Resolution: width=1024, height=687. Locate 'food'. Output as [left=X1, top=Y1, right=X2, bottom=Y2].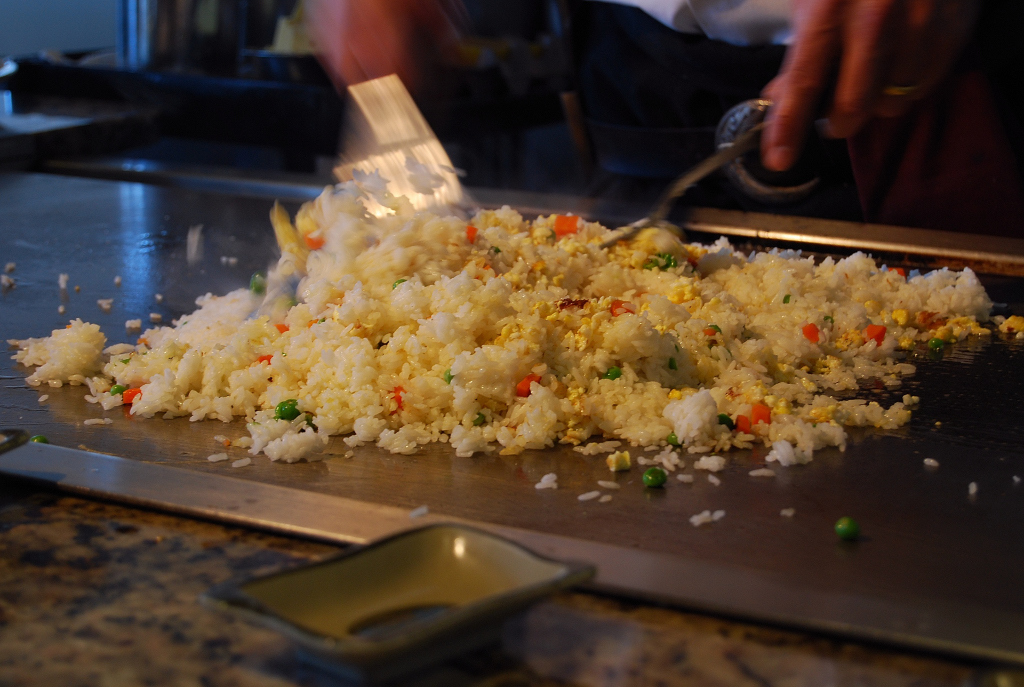
[left=778, top=508, right=793, bottom=516].
